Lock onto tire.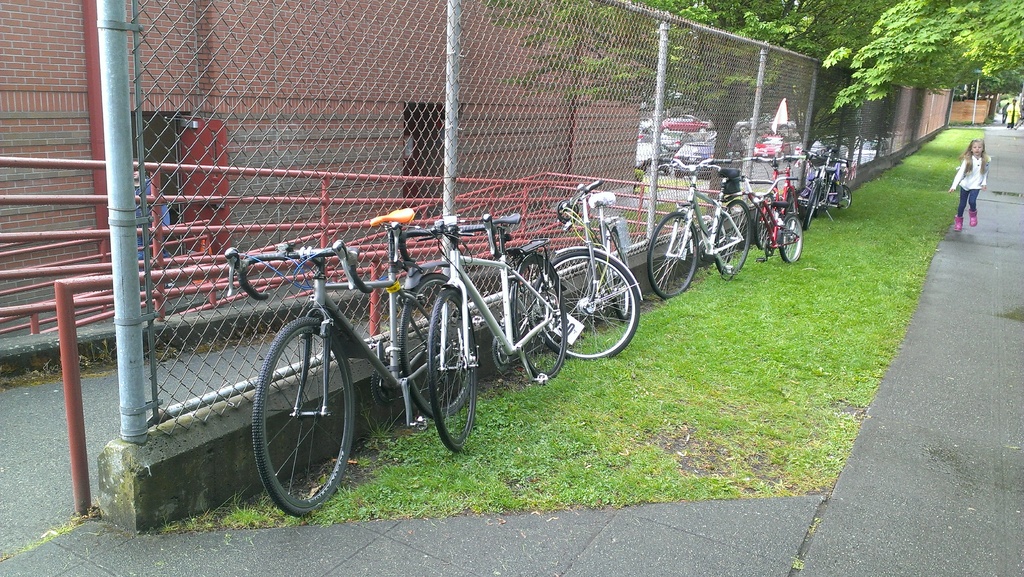
Locked: 257,291,356,519.
